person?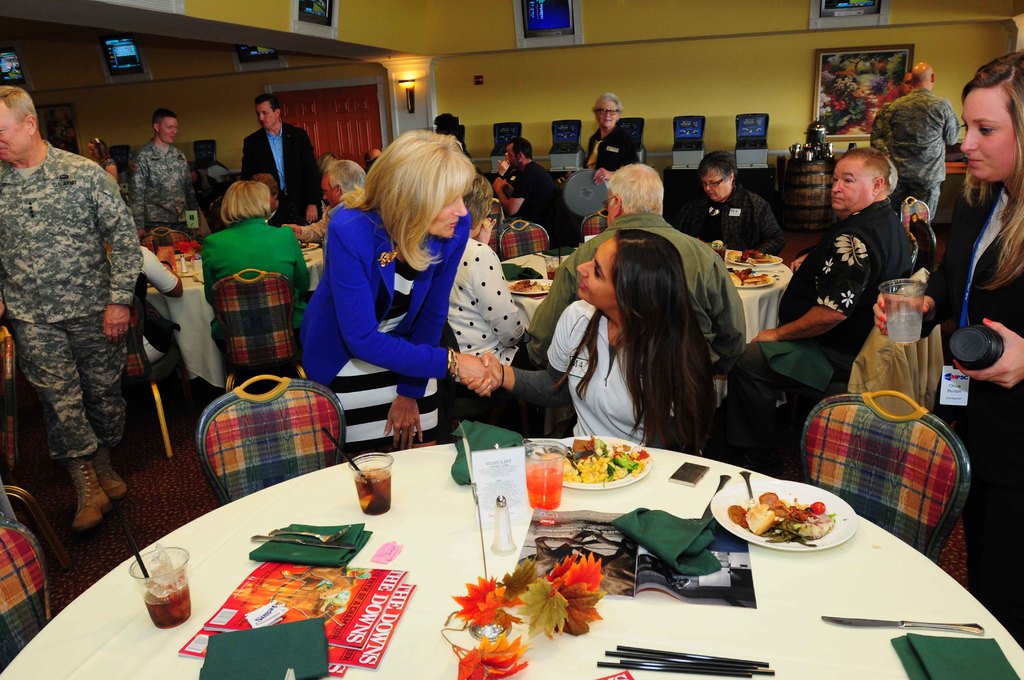
box=[236, 86, 328, 222]
